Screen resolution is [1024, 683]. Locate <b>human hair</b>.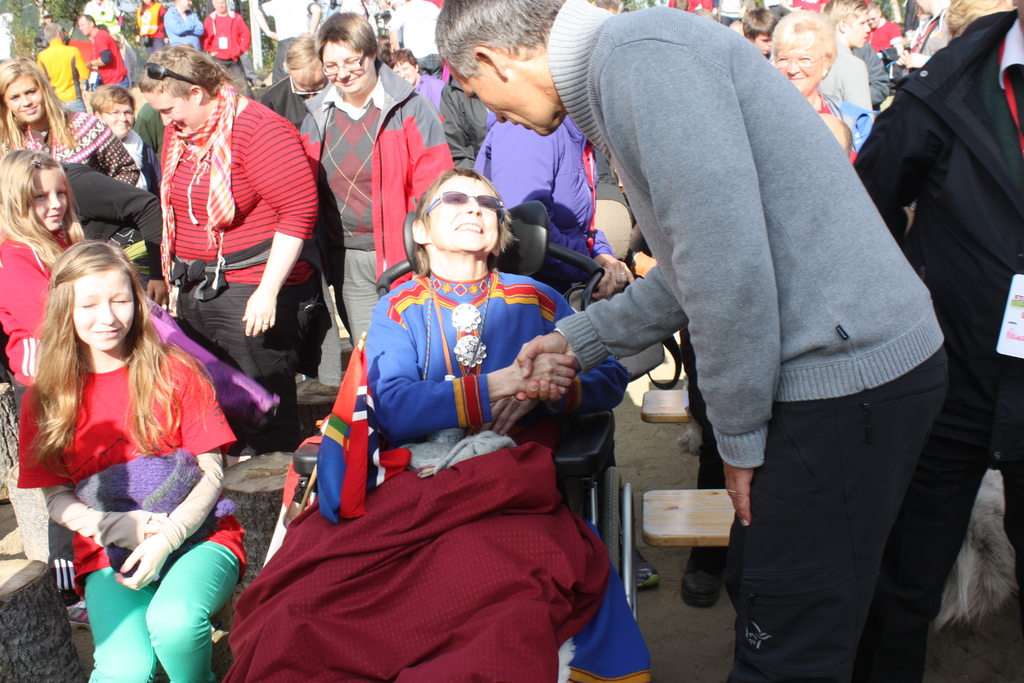
bbox(742, 8, 780, 40).
